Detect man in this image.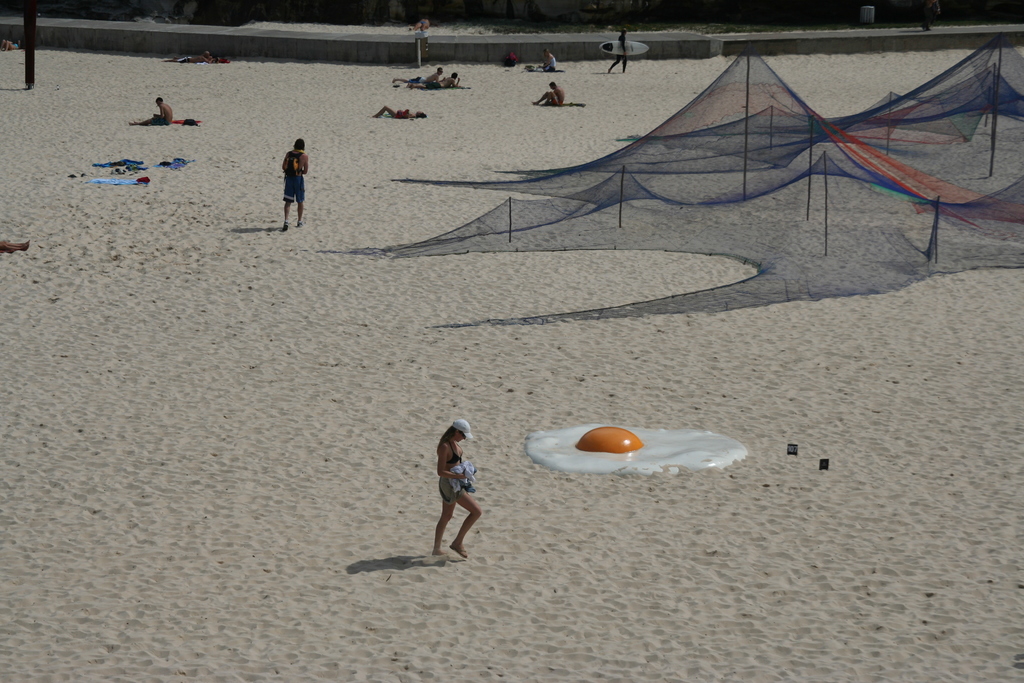
Detection: 265,136,312,229.
